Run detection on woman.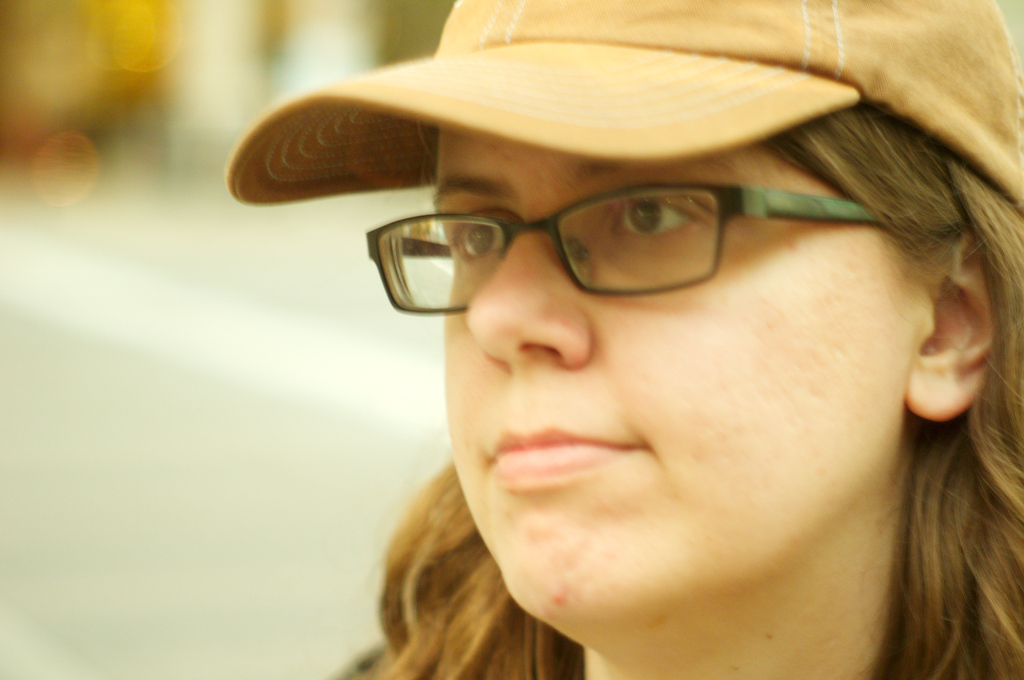
Result: [left=225, top=36, right=1023, bottom=663].
